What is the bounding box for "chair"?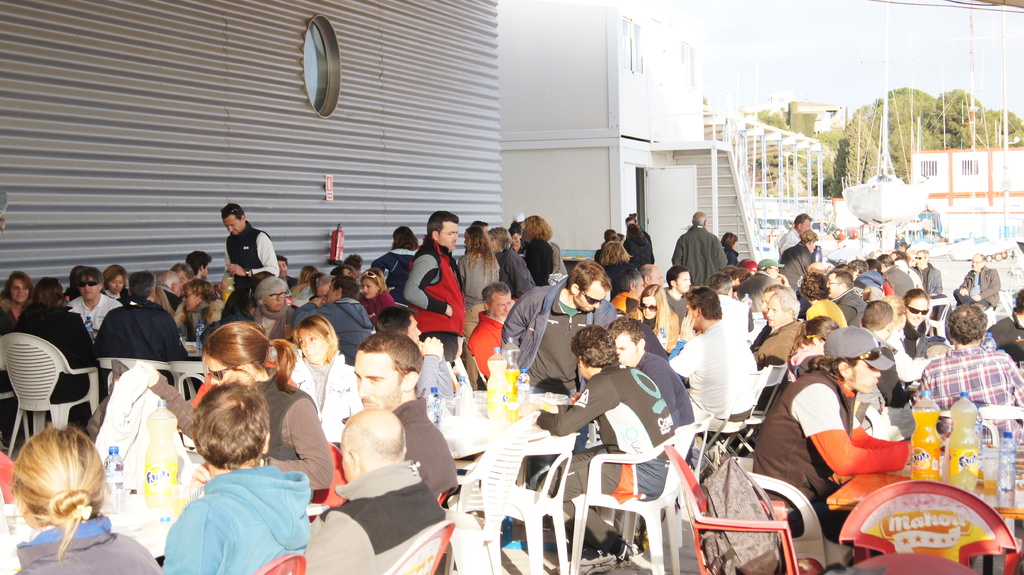
detection(166, 359, 213, 404).
